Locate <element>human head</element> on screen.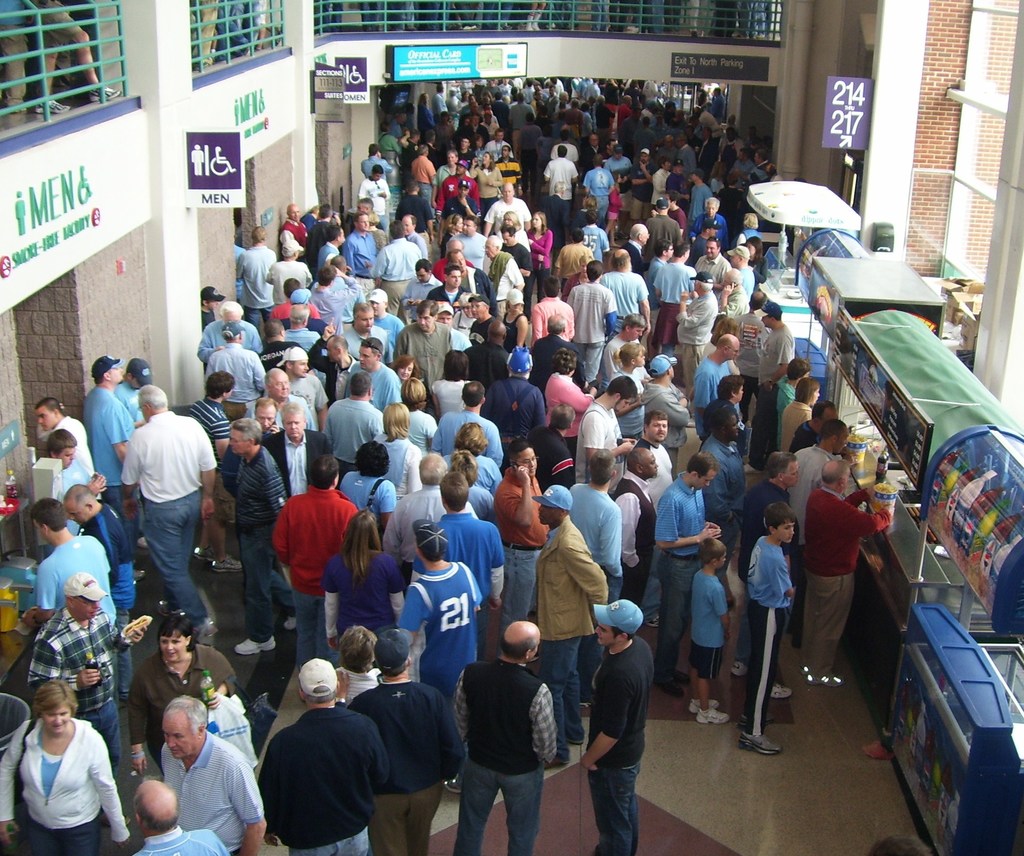
On screen at BBox(132, 779, 180, 834).
